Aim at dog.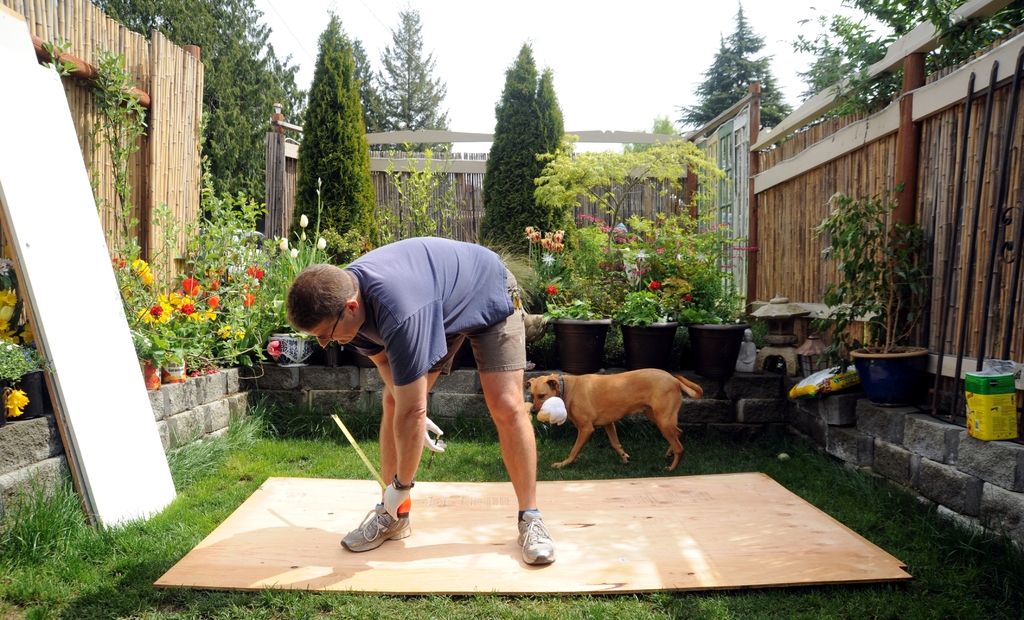
Aimed at pyautogui.locateOnScreen(525, 373, 710, 470).
